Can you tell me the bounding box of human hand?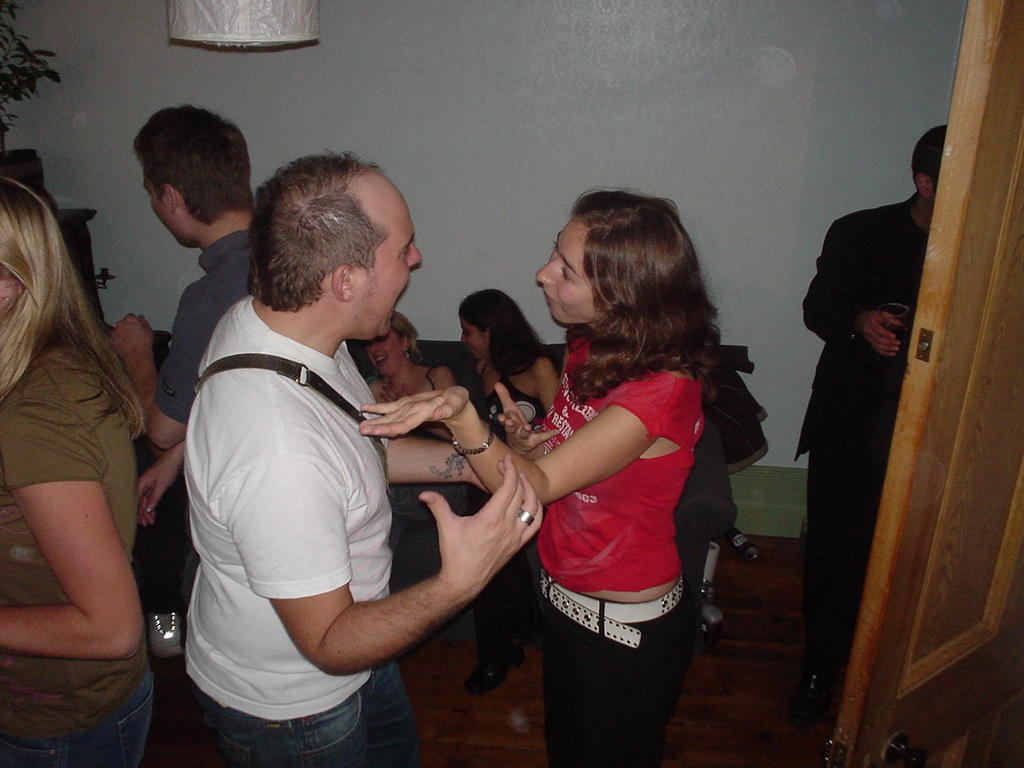
[856, 310, 904, 359].
